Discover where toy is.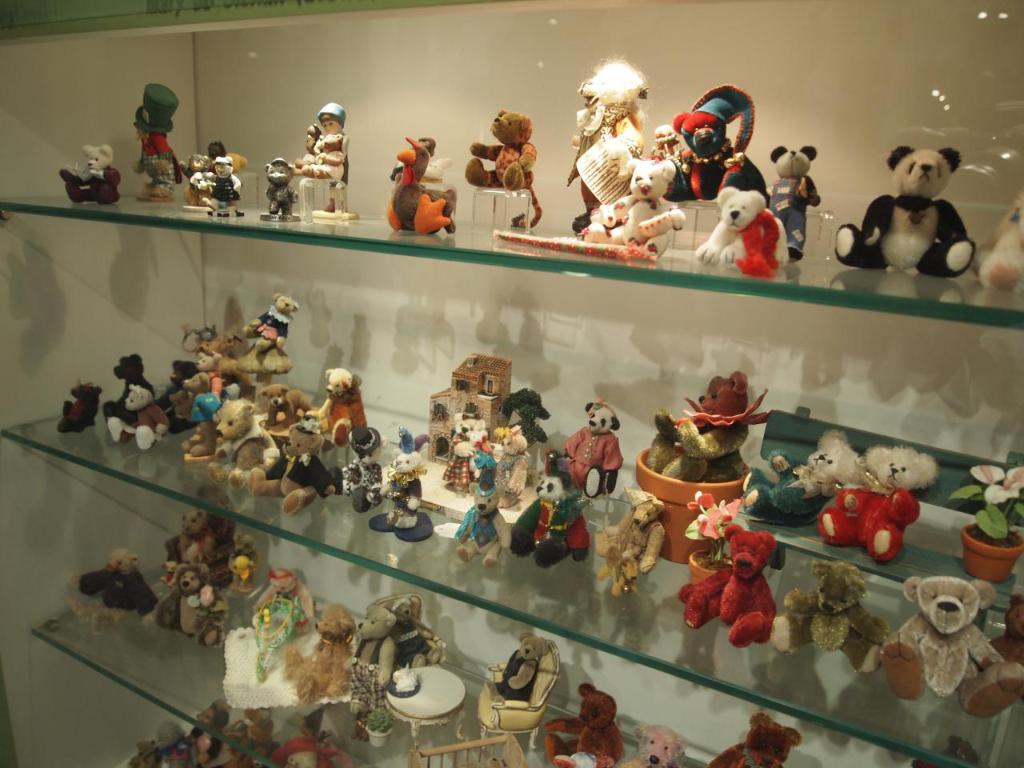
Discovered at bbox(106, 385, 168, 447).
